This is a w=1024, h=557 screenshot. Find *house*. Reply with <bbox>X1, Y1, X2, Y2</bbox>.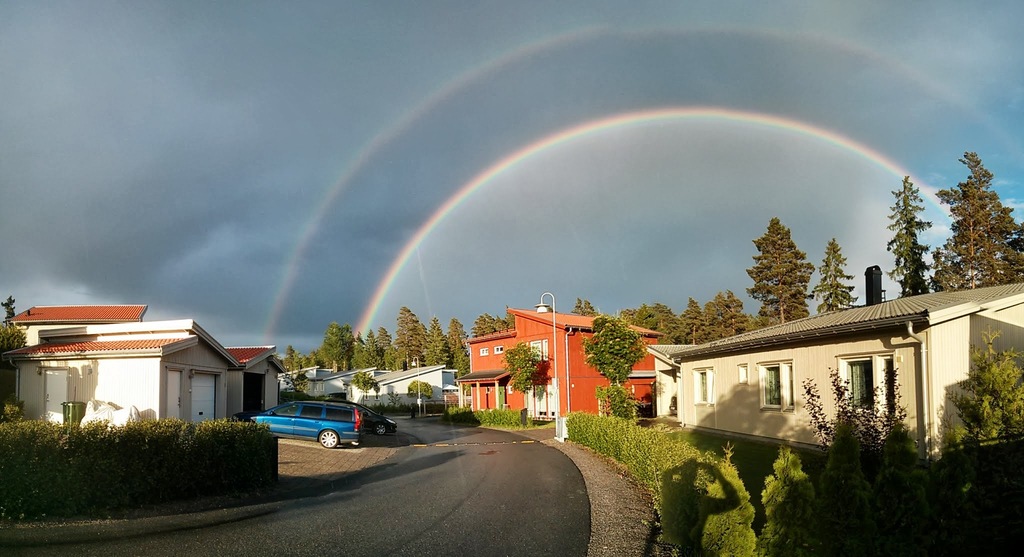
<bbox>451, 305, 666, 421</bbox>.
